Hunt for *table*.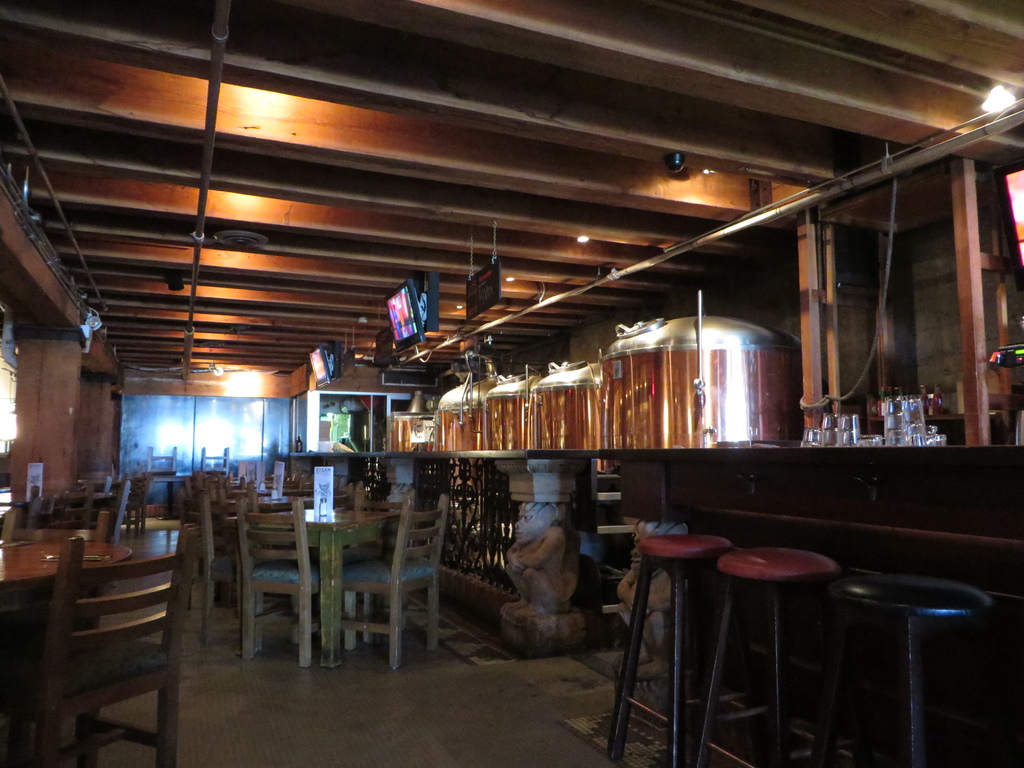
Hunted down at x1=264, y1=508, x2=396, y2=668.
